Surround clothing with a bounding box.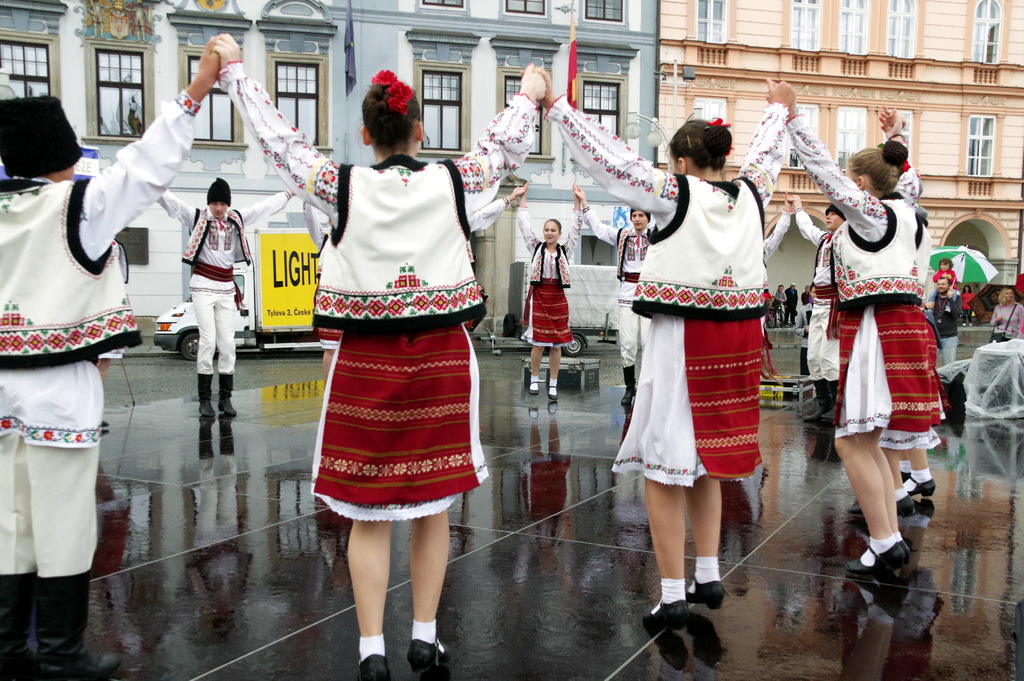
box=[785, 91, 974, 489].
